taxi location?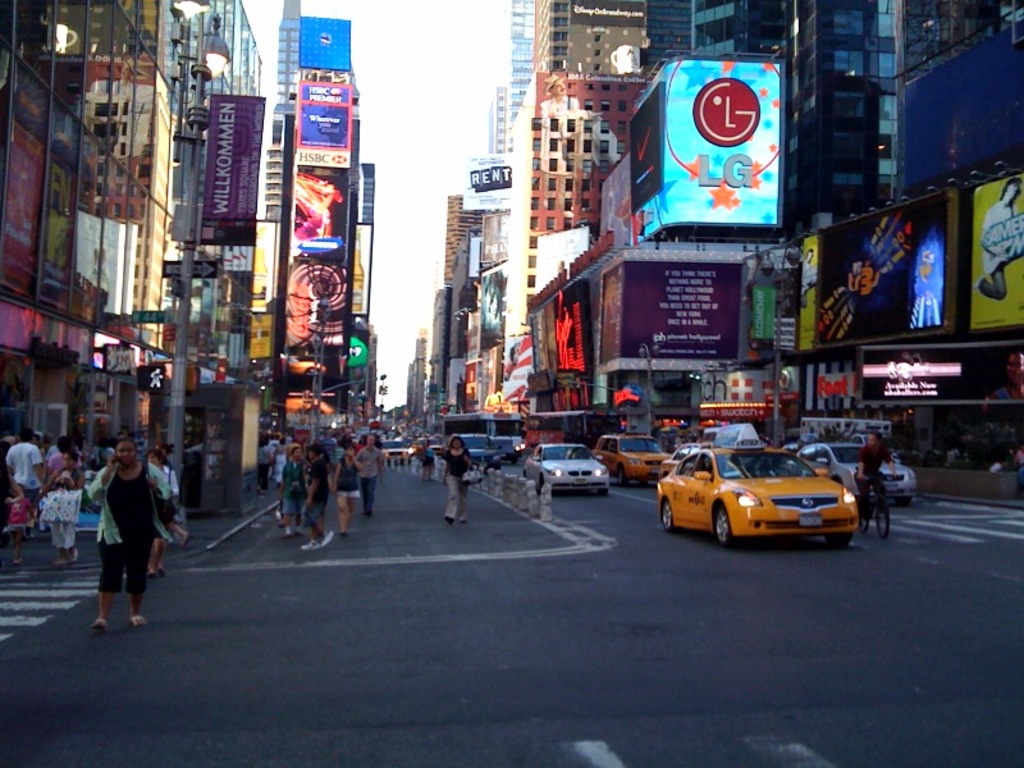
bbox=(594, 434, 673, 492)
